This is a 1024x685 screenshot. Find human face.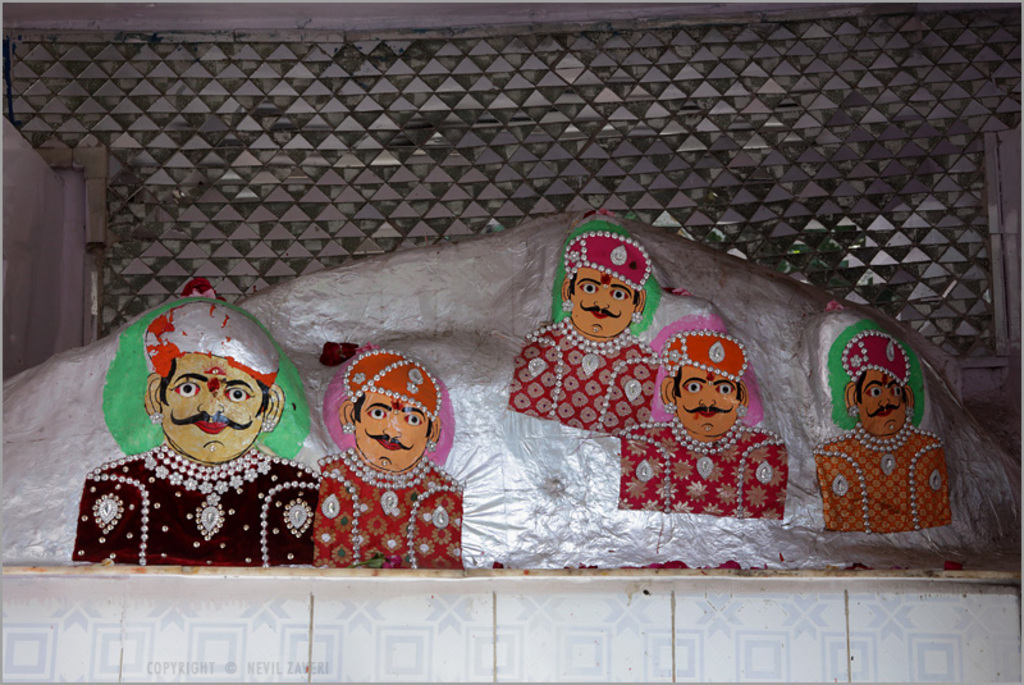
Bounding box: Rect(859, 371, 904, 435).
